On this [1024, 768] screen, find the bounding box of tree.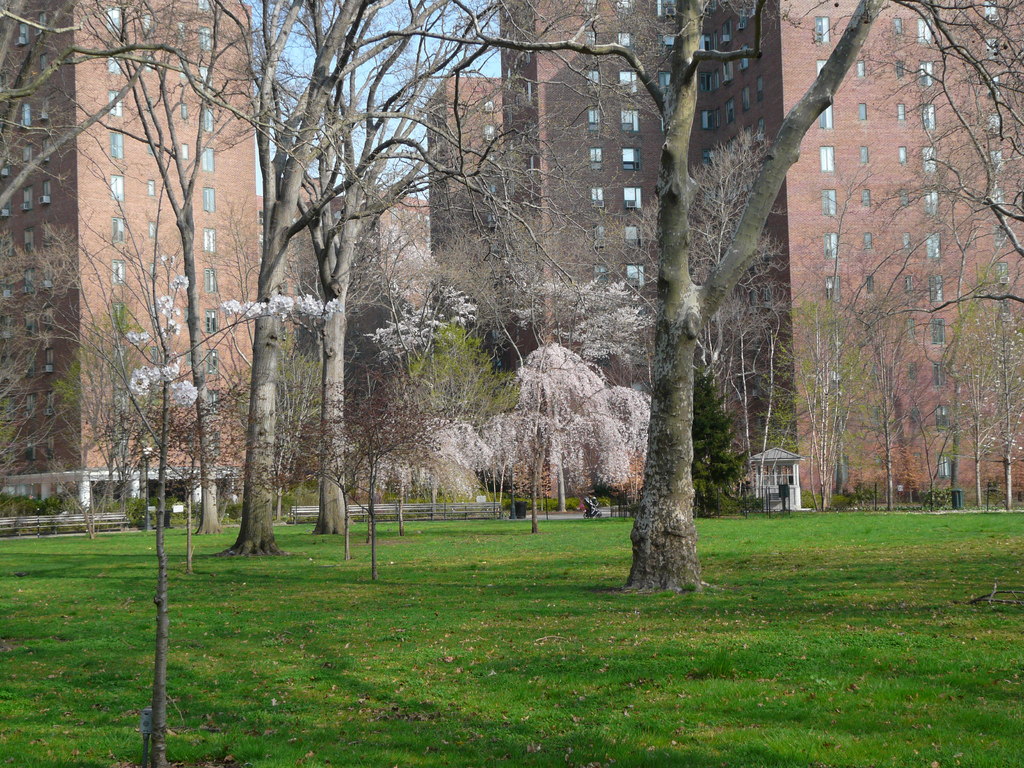
Bounding box: Rect(0, 223, 120, 495).
